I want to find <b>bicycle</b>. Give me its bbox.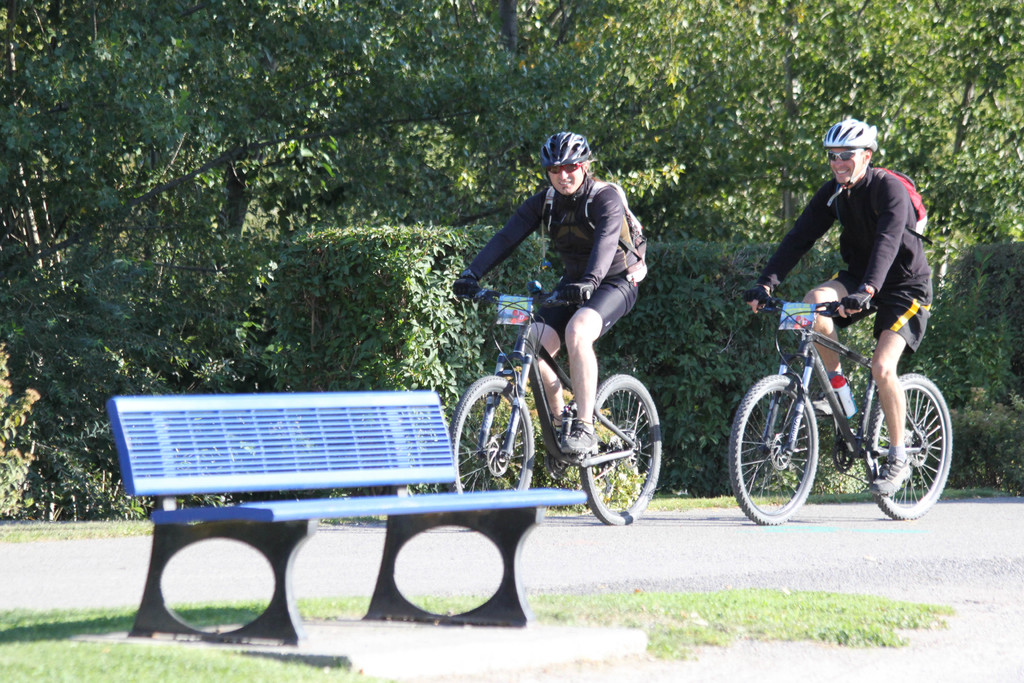
451/284/663/526.
